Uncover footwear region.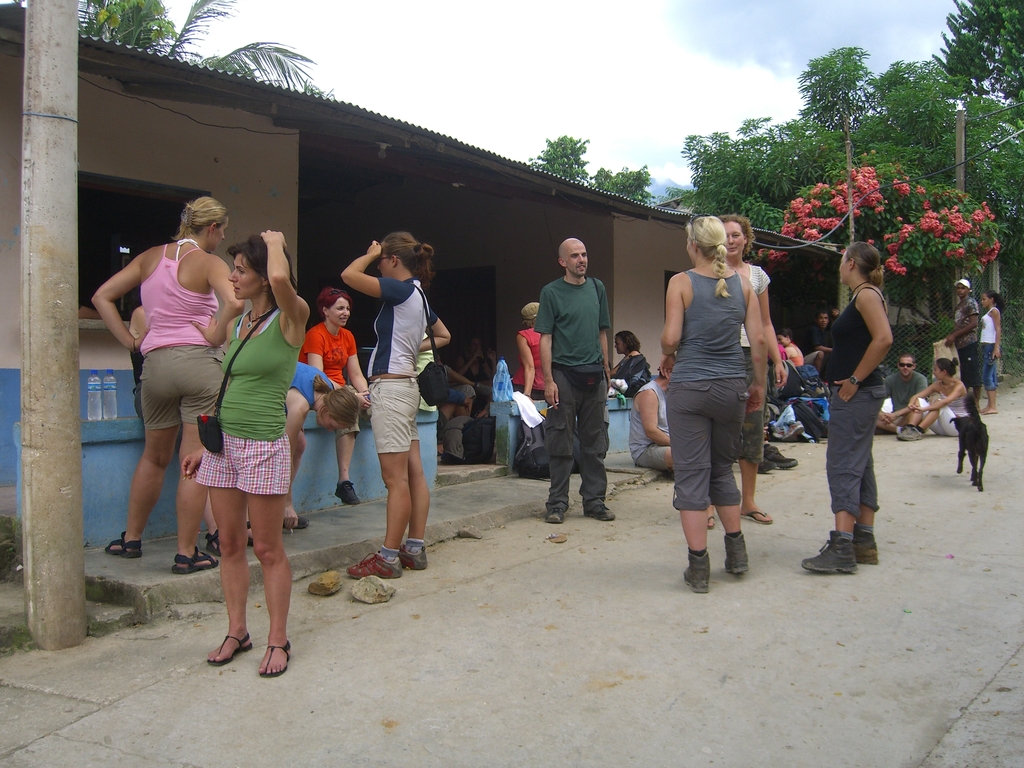
Uncovered: [170,547,219,575].
